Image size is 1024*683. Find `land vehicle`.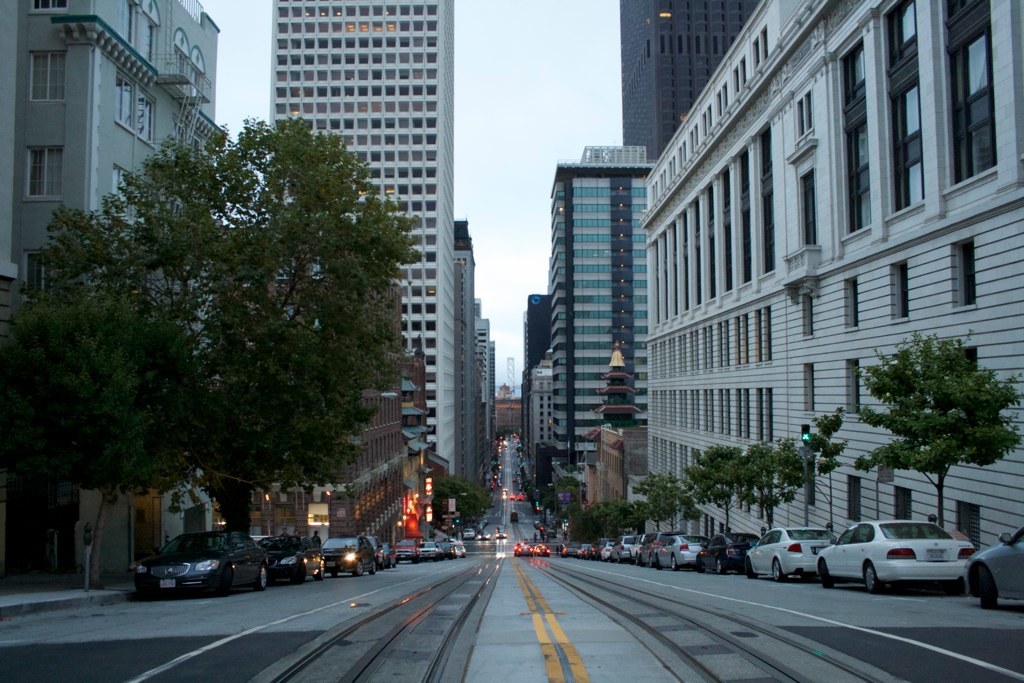
[743, 527, 837, 582].
